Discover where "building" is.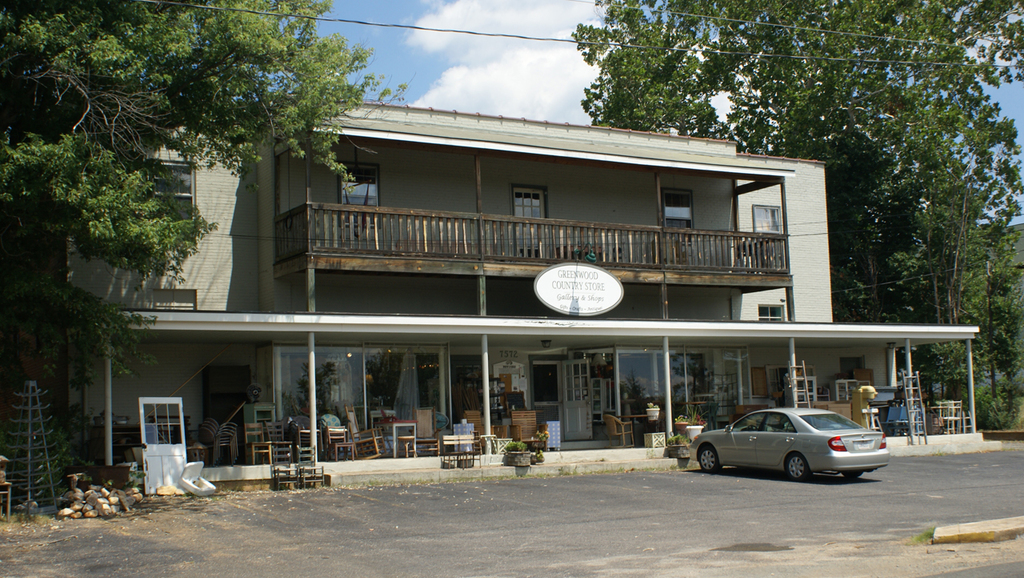
Discovered at (35,89,982,503).
